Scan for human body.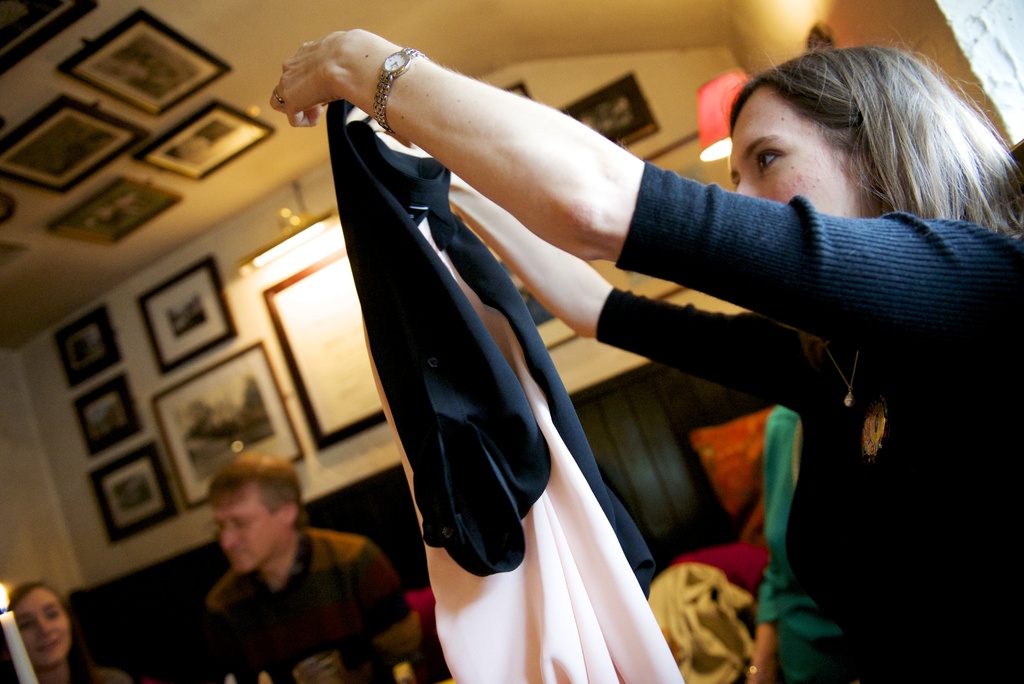
Scan result: 750 406 845 683.
